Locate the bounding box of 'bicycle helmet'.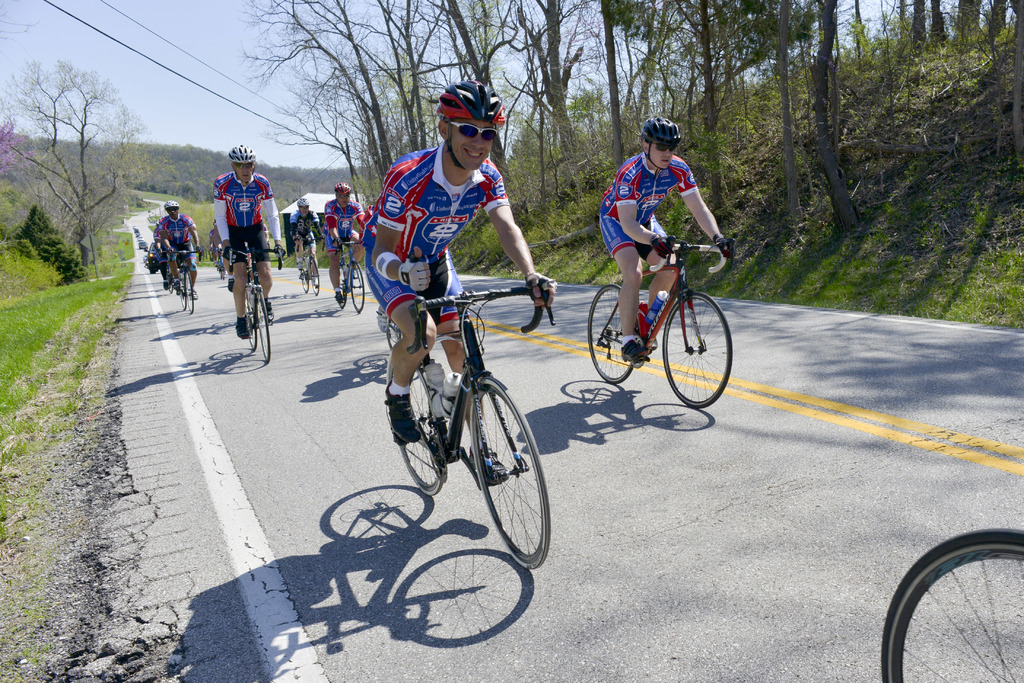
Bounding box: box=[335, 179, 351, 197].
